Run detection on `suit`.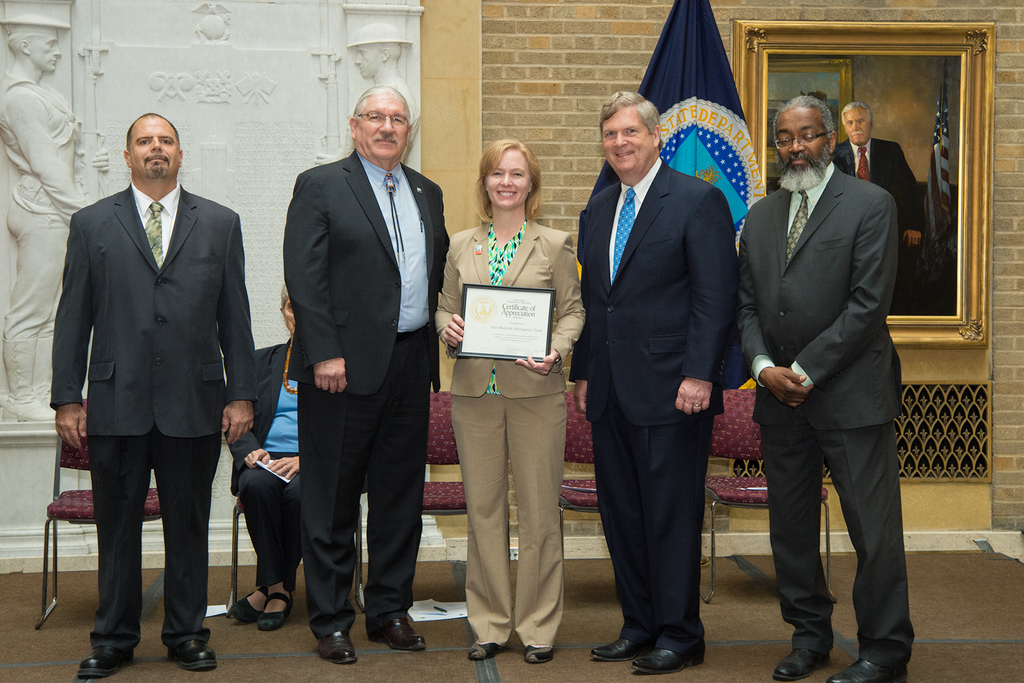
Result: x1=45, y1=185, x2=262, y2=647.
